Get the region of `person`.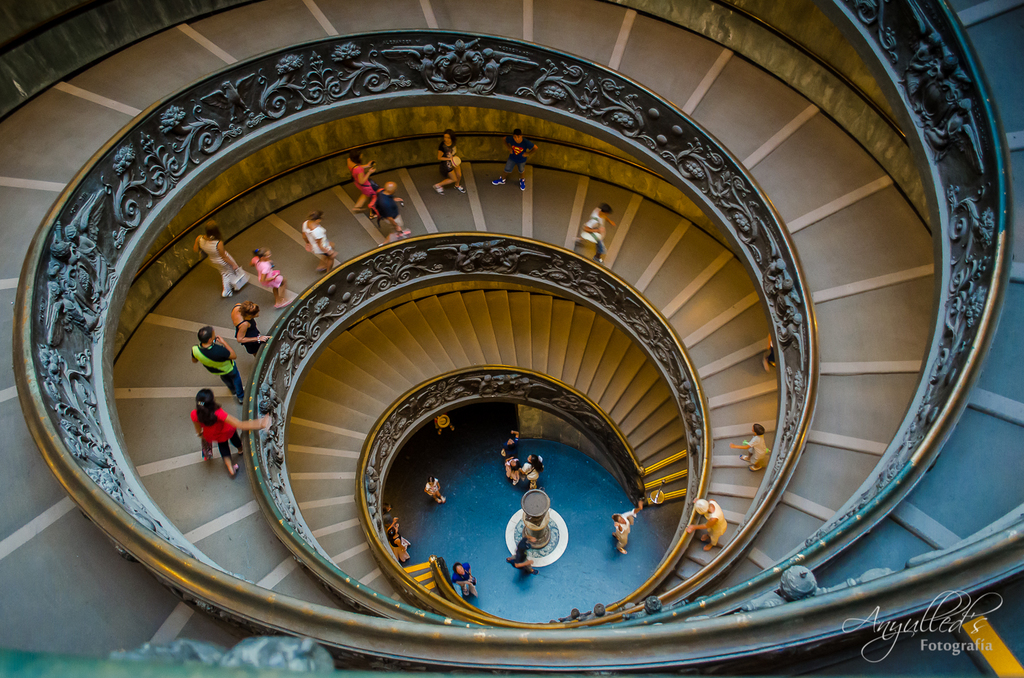
select_region(612, 501, 642, 554).
